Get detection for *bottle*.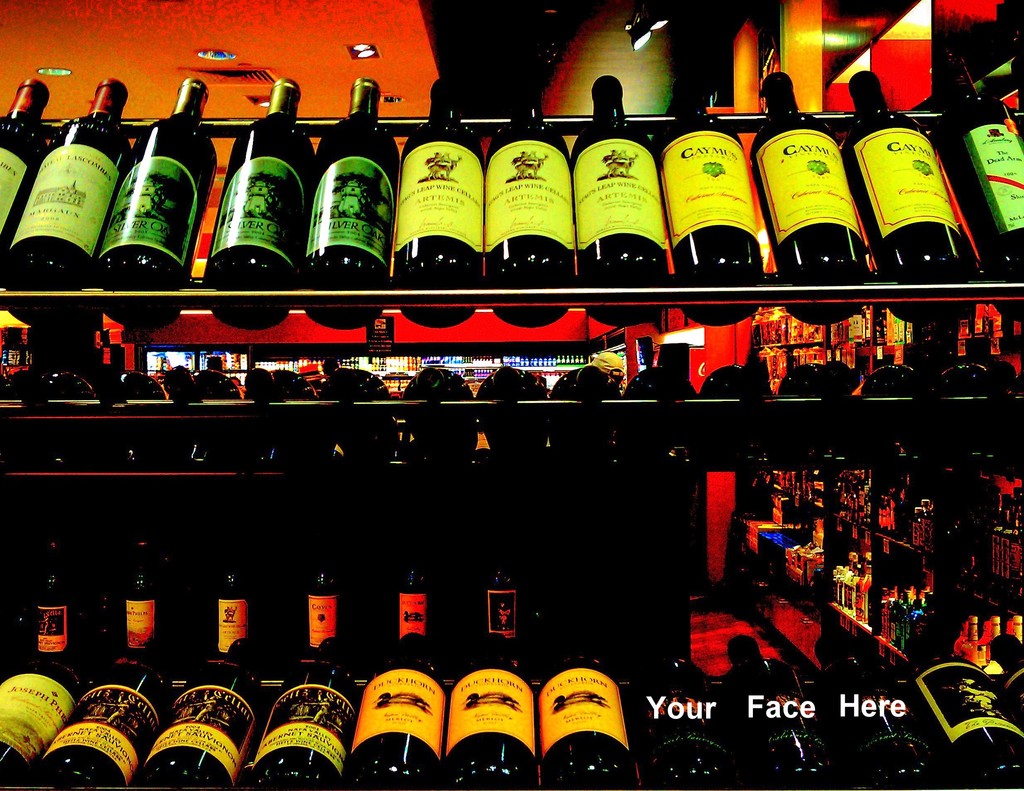
Detection: bbox=[532, 631, 623, 790].
